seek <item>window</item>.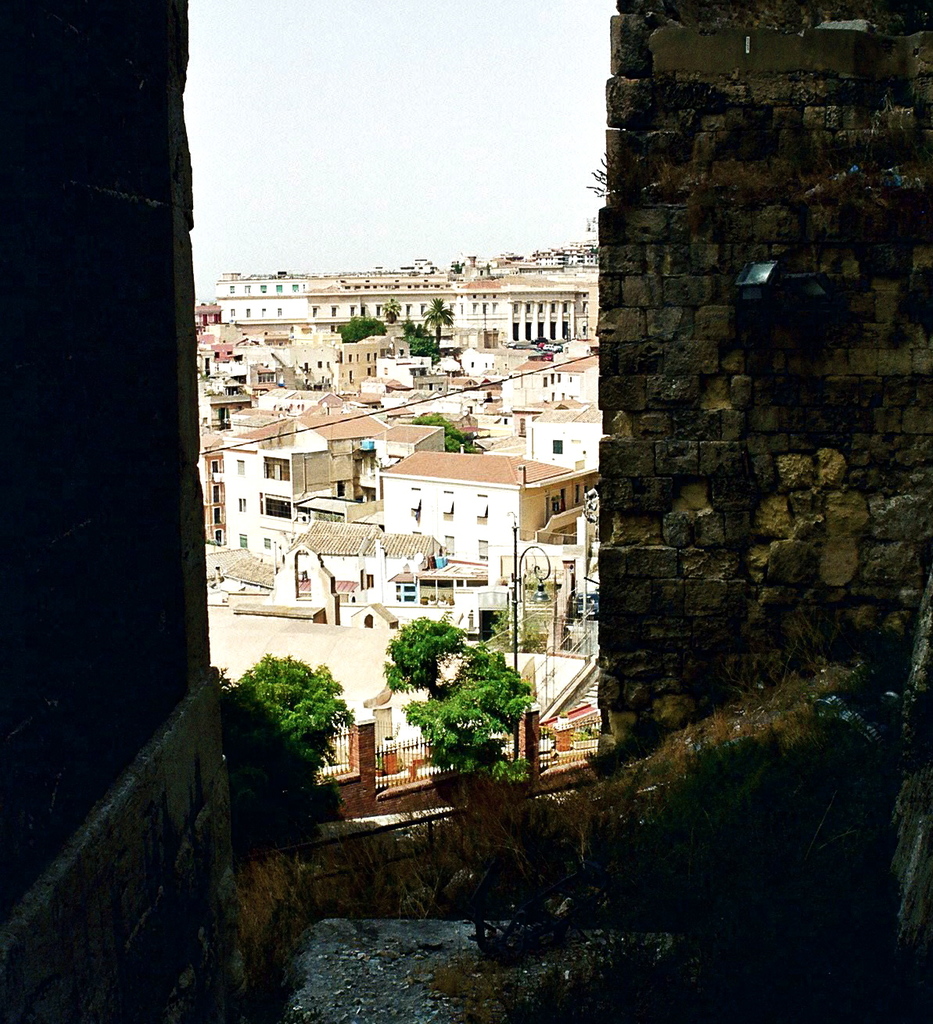
(x1=227, y1=286, x2=235, y2=293).
